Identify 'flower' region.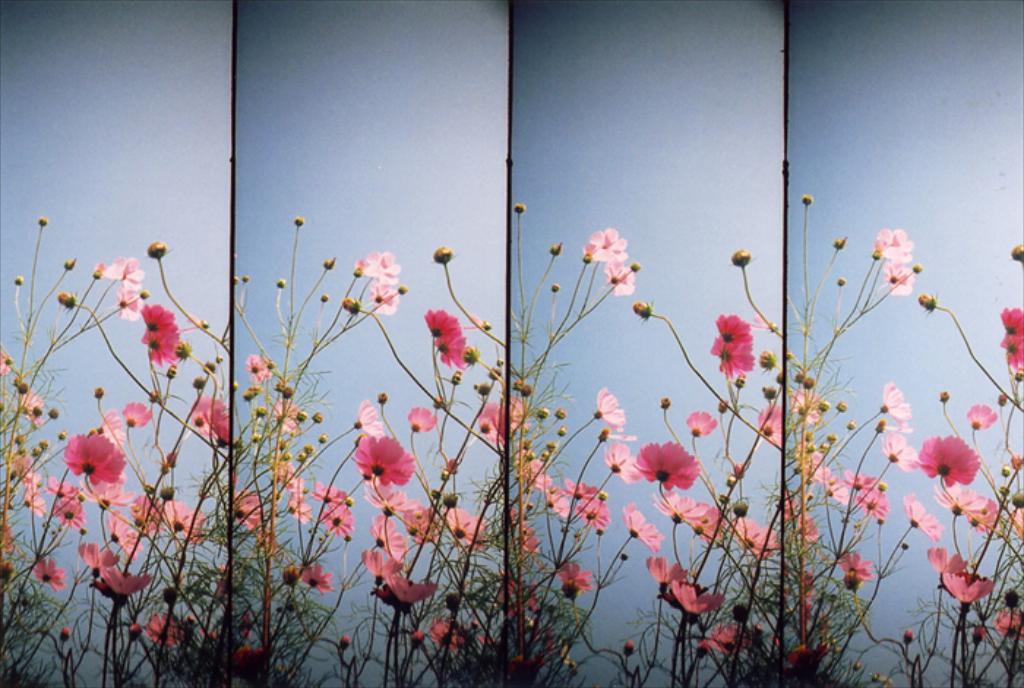
Region: bbox(578, 498, 610, 533).
